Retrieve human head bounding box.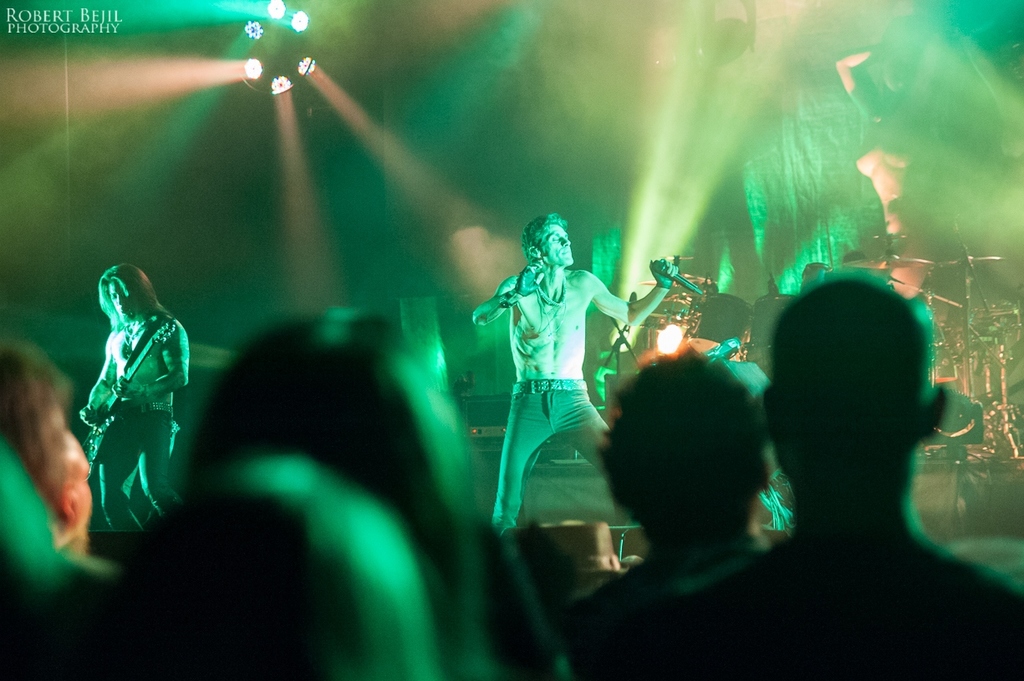
Bounding box: region(875, 43, 921, 94).
